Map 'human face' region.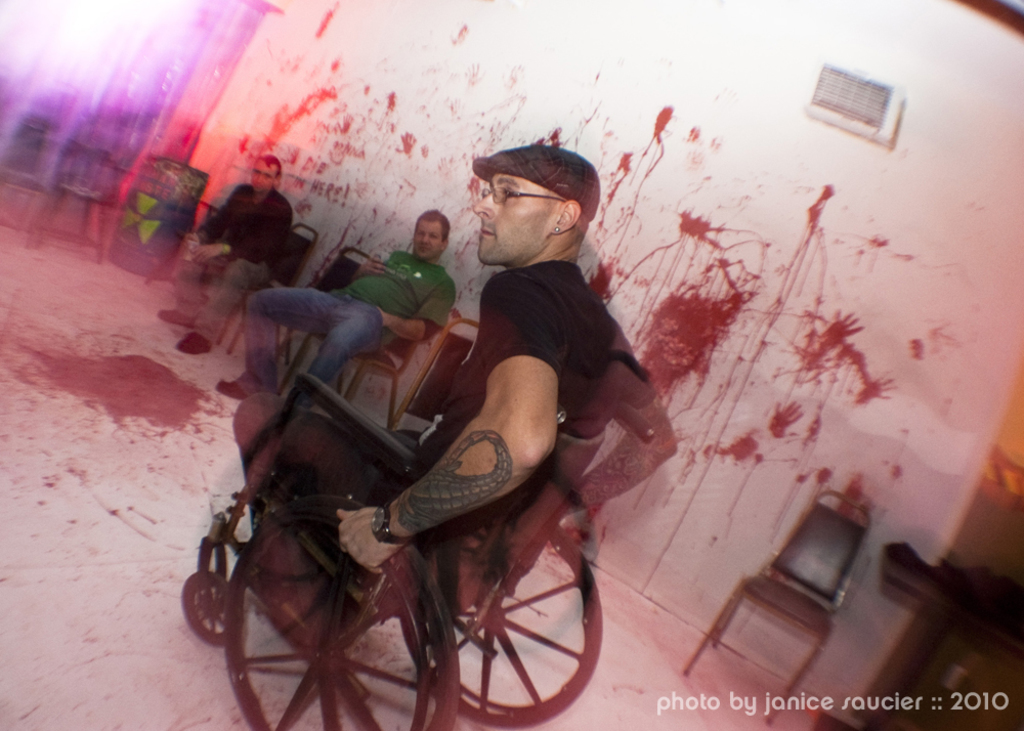
Mapped to (left=251, top=162, right=280, bottom=195).
